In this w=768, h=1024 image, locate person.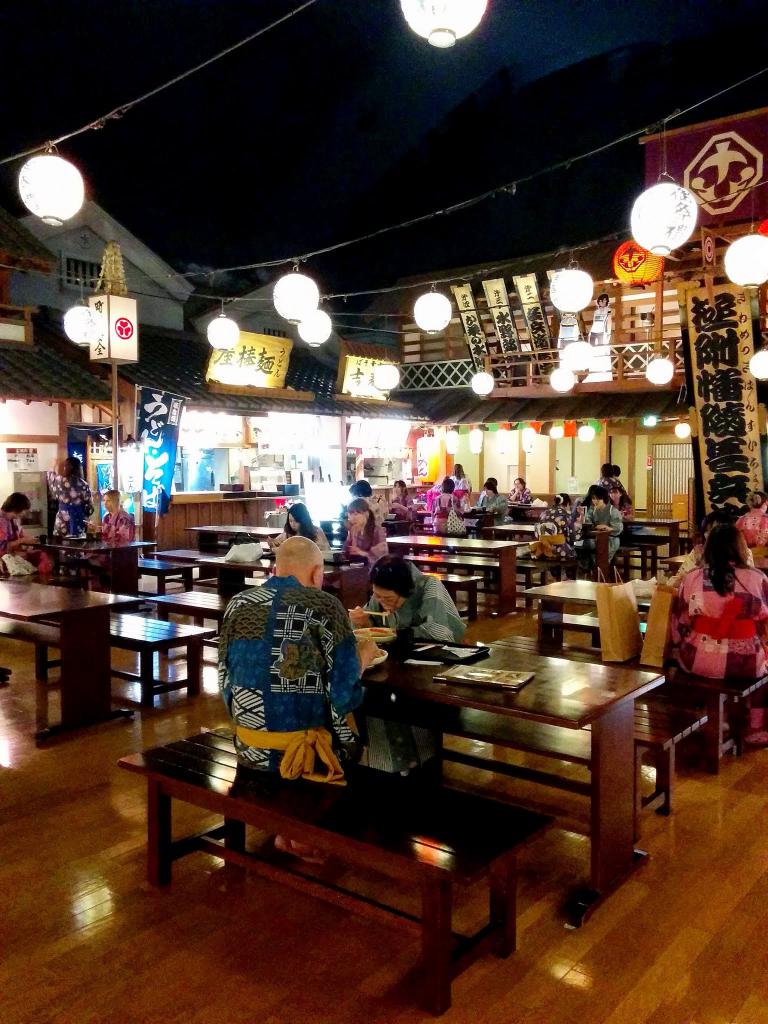
Bounding box: {"left": 465, "top": 476, "right": 509, "bottom": 538}.
